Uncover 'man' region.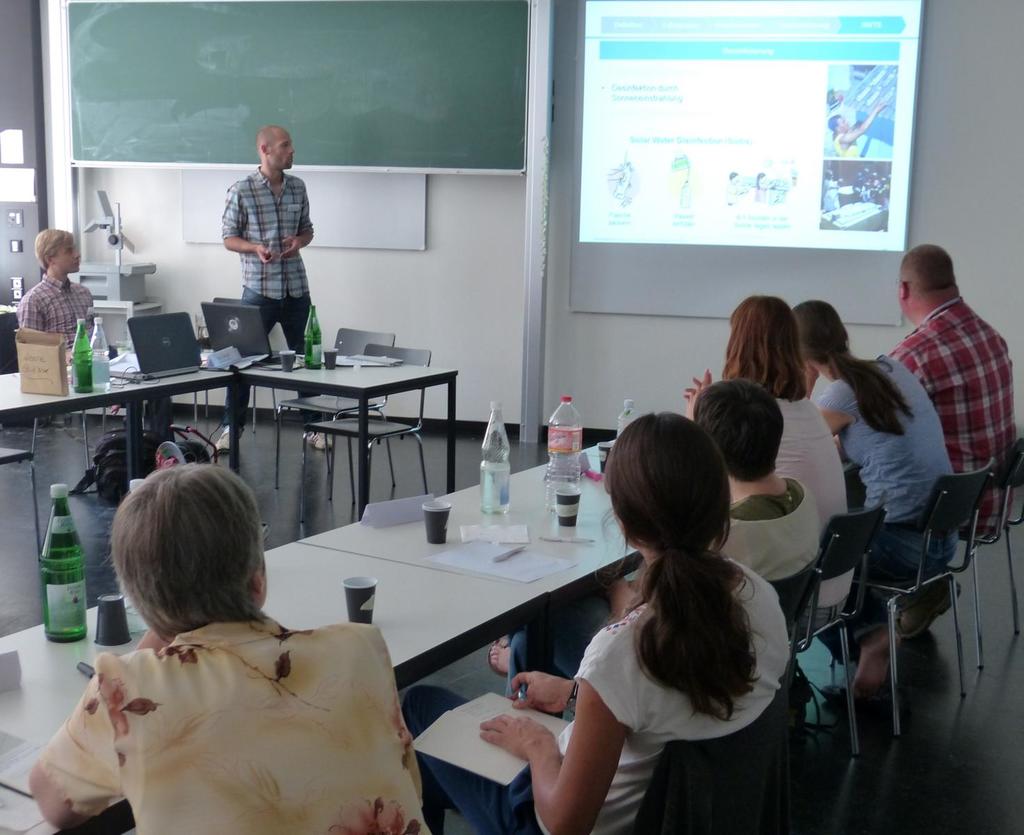
Uncovered: 205/120/338/454.
